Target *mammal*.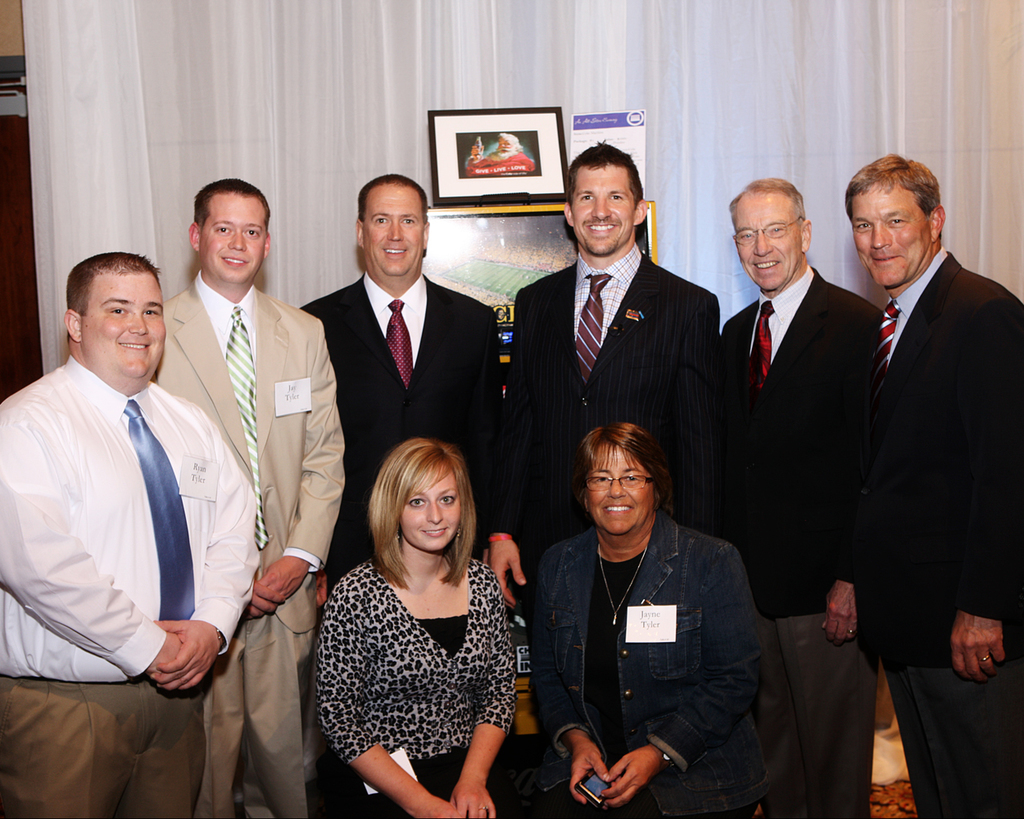
Target region: bbox(152, 174, 346, 818).
